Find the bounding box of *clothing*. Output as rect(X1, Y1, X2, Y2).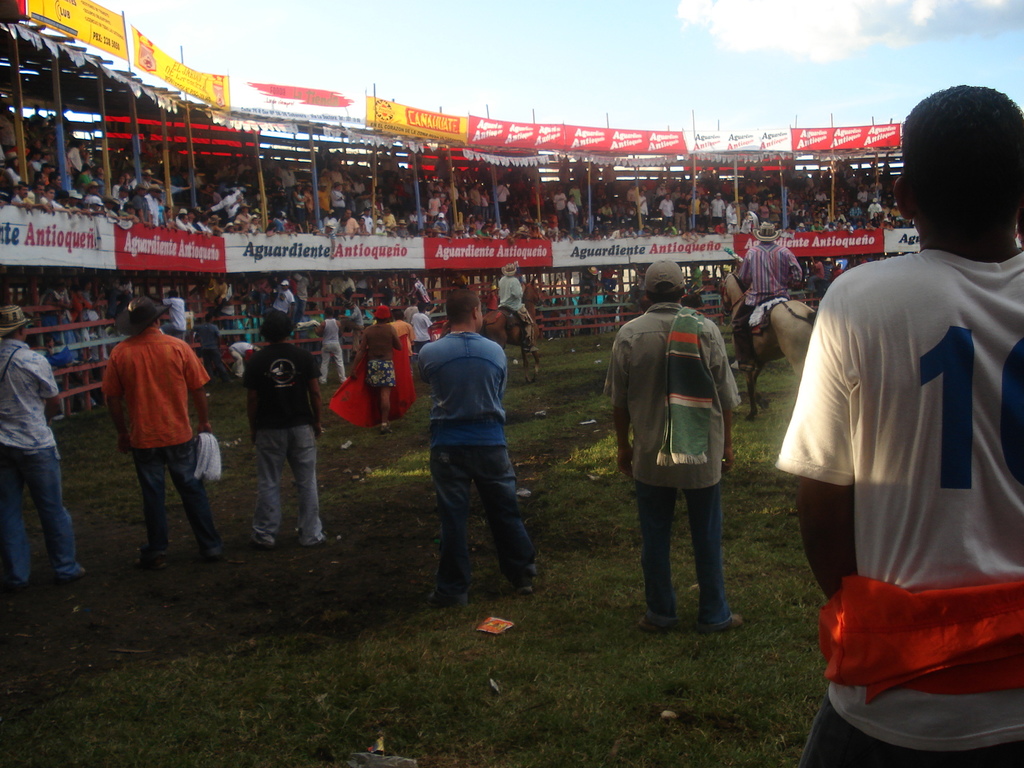
rect(320, 319, 351, 384).
